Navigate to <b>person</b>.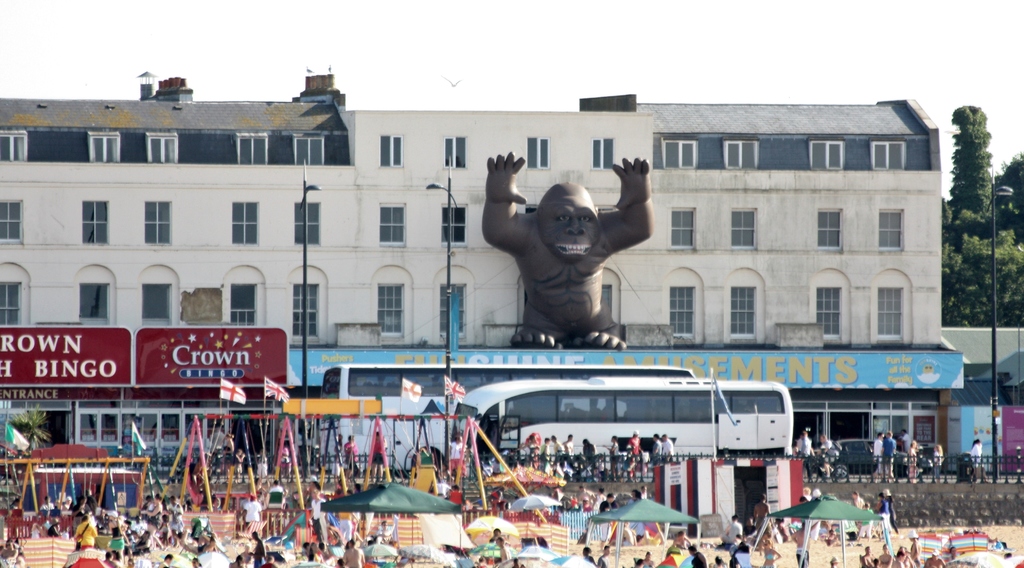
Navigation target: (792,519,815,567).
